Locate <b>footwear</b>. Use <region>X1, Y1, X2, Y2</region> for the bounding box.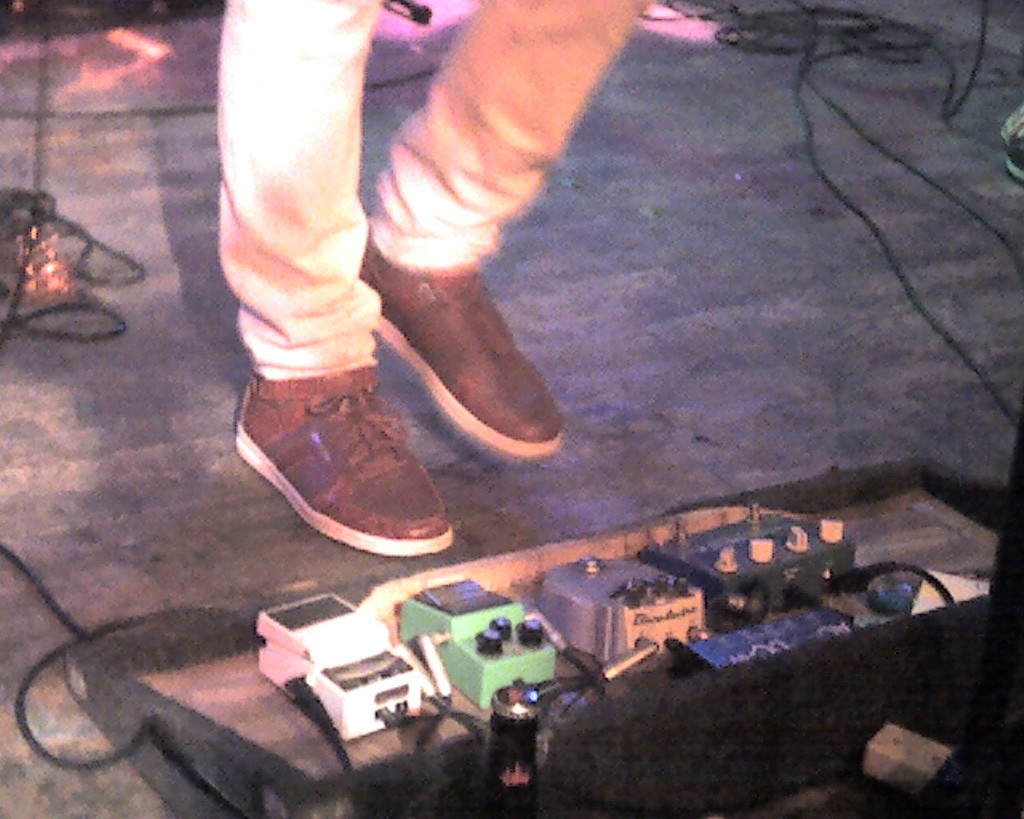
<region>234, 353, 457, 567</region>.
